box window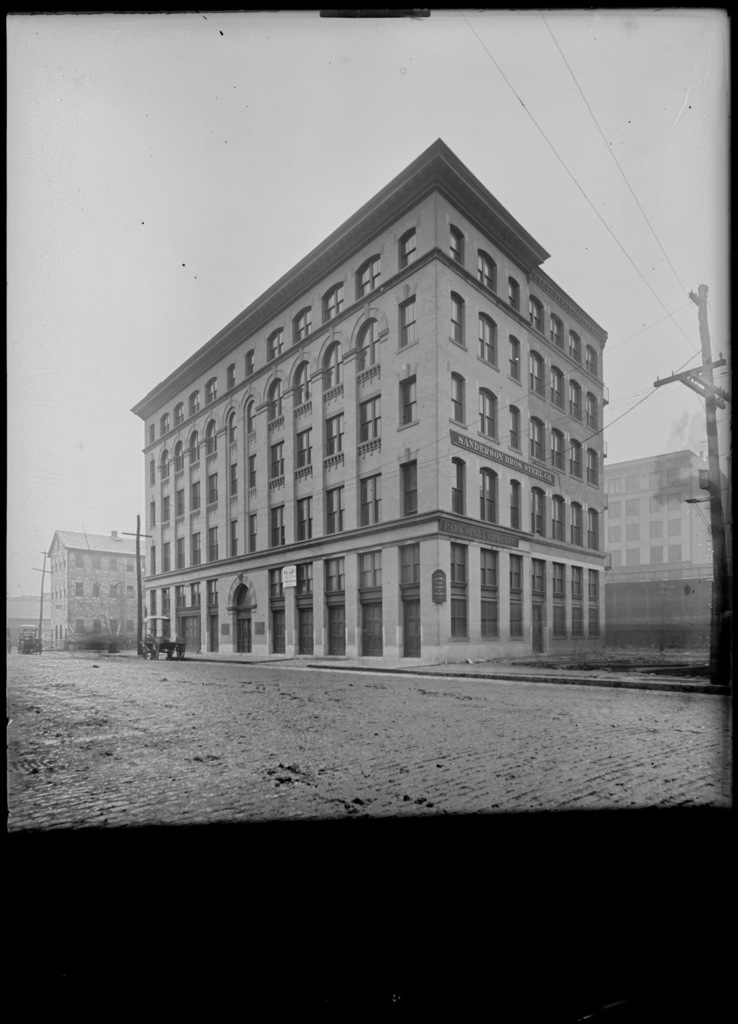
BBox(507, 330, 523, 380)
